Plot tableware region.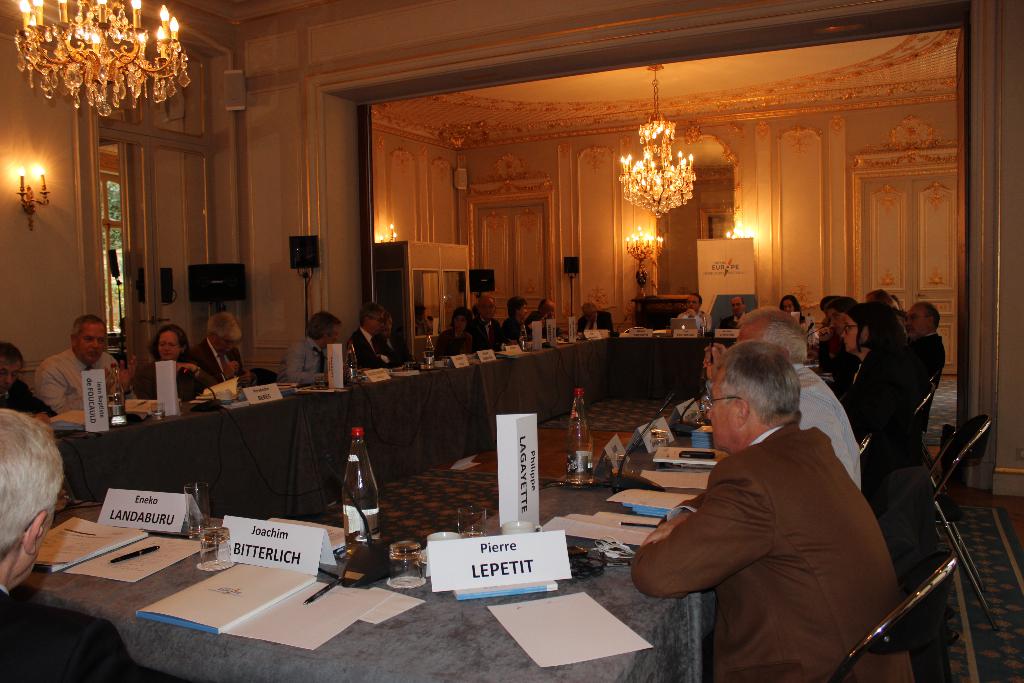
Plotted at select_region(184, 479, 214, 543).
